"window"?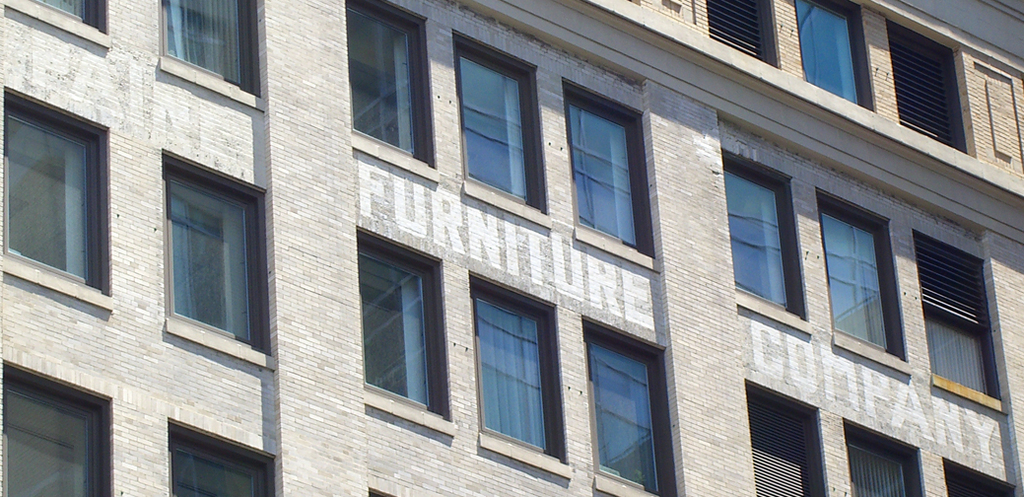
box=[351, 0, 430, 164]
